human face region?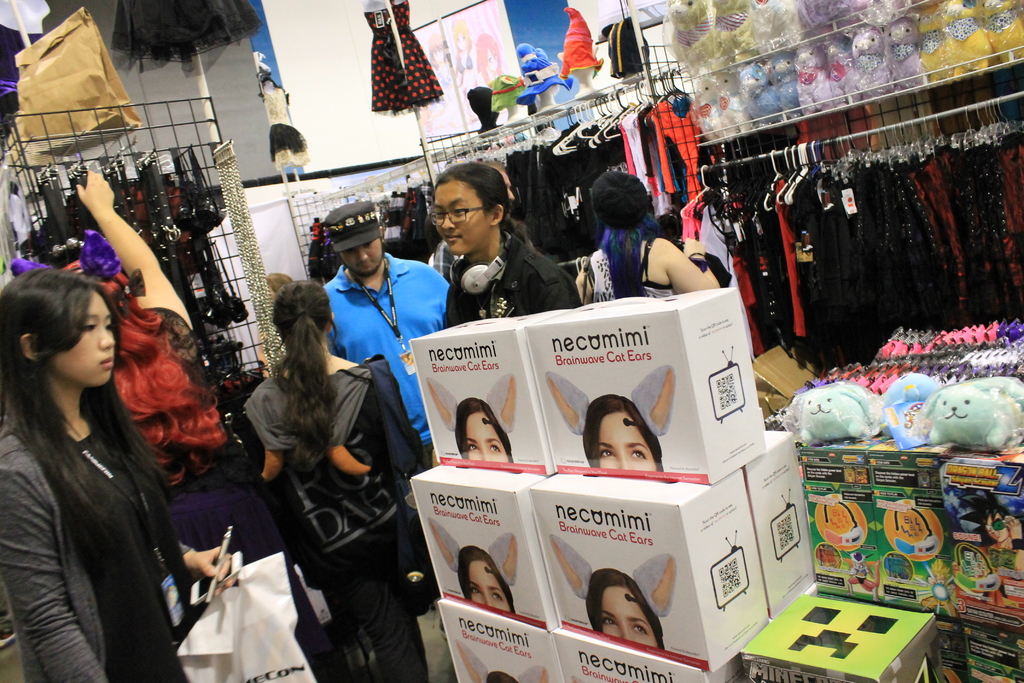
<box>600,587,658,647</box>
